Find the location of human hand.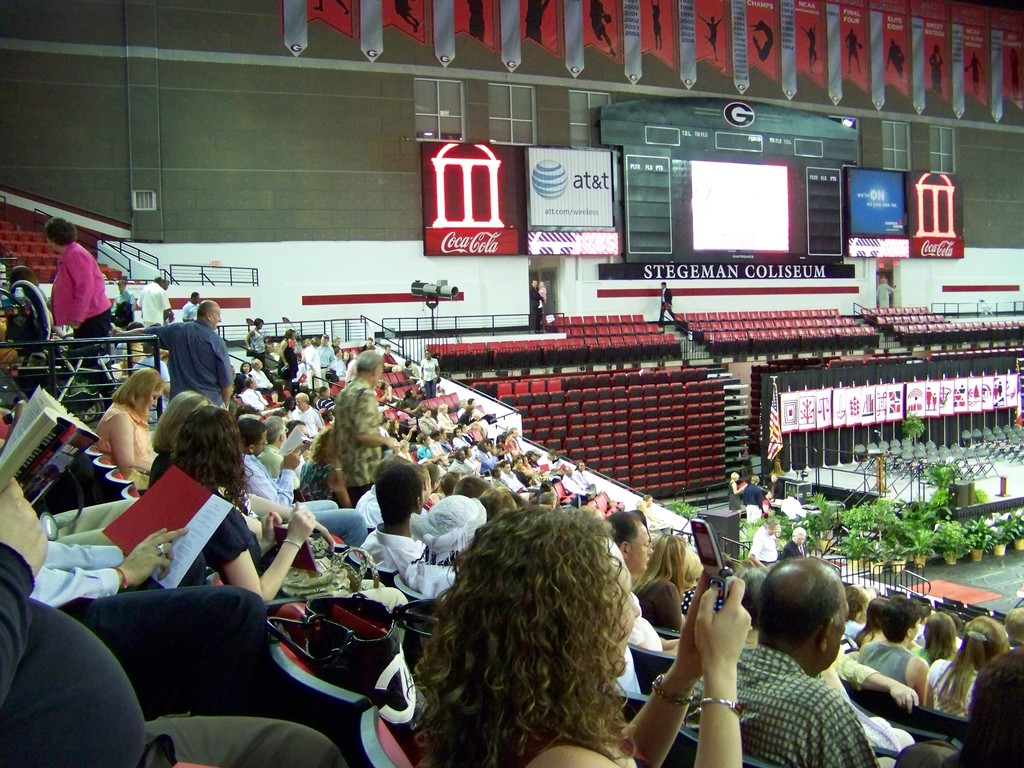
Location: {"left": 694, "top": 587, "right": 768, "bottom": 702}.
